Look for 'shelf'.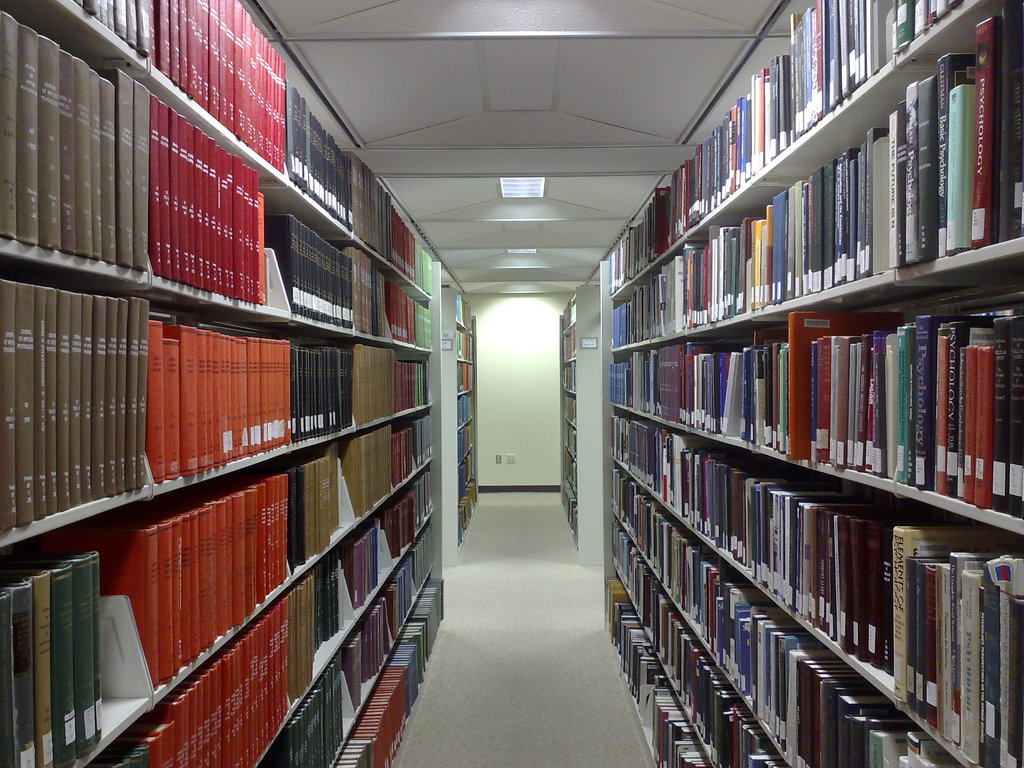
Found: (287,191,356,334).
